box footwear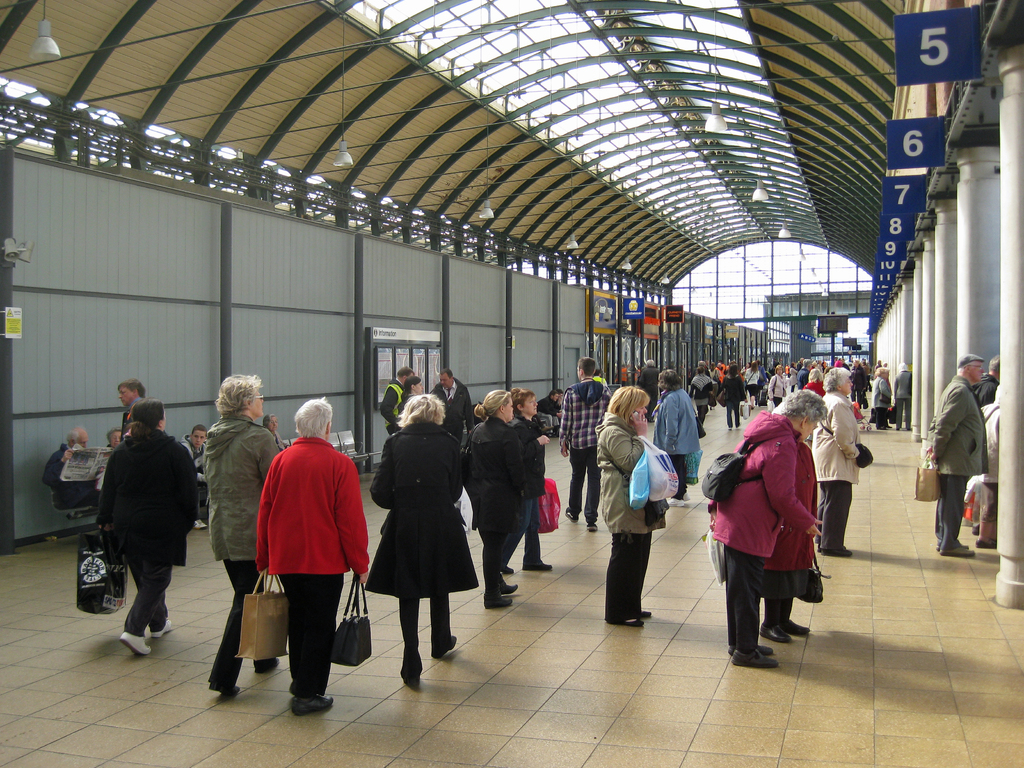
<region>291, 696, 335, 720</region>
